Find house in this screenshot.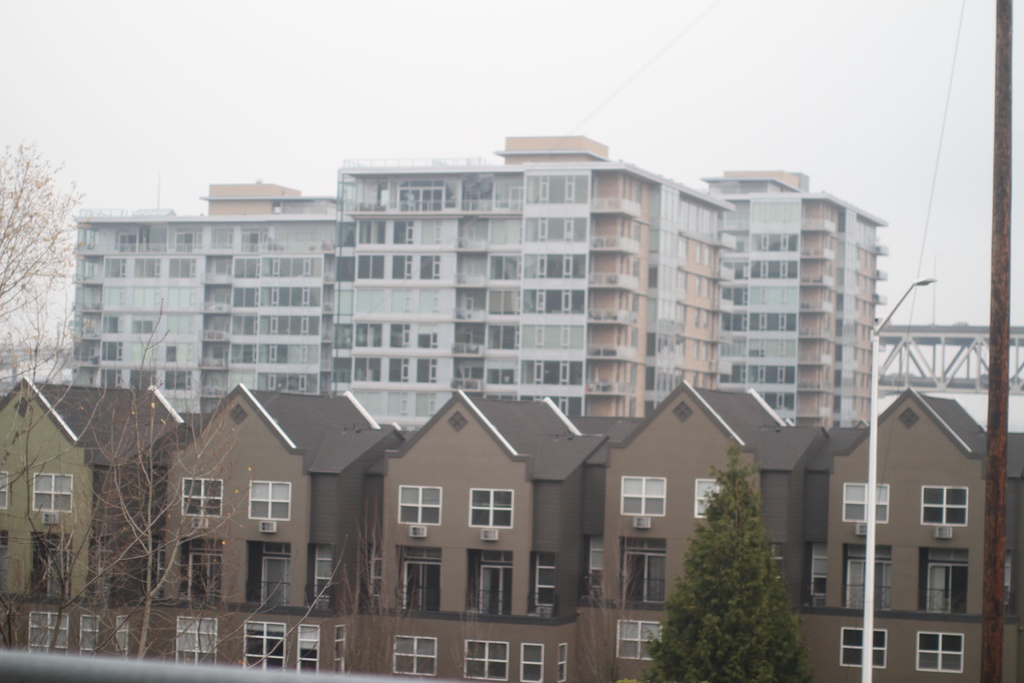
The bounding box for house is {"x1": 600, "y1": 378, "x2": 833, "y2": 605}.
